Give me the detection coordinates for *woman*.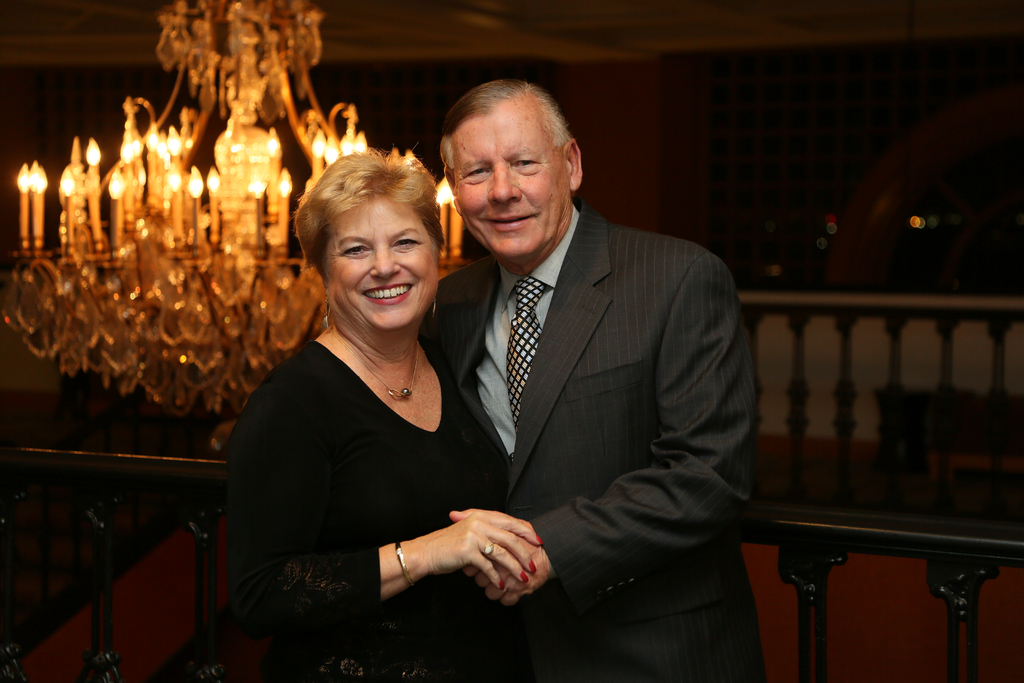
{"x1": 235, "y1": 145, "x2": 524, "y2": 620}.
